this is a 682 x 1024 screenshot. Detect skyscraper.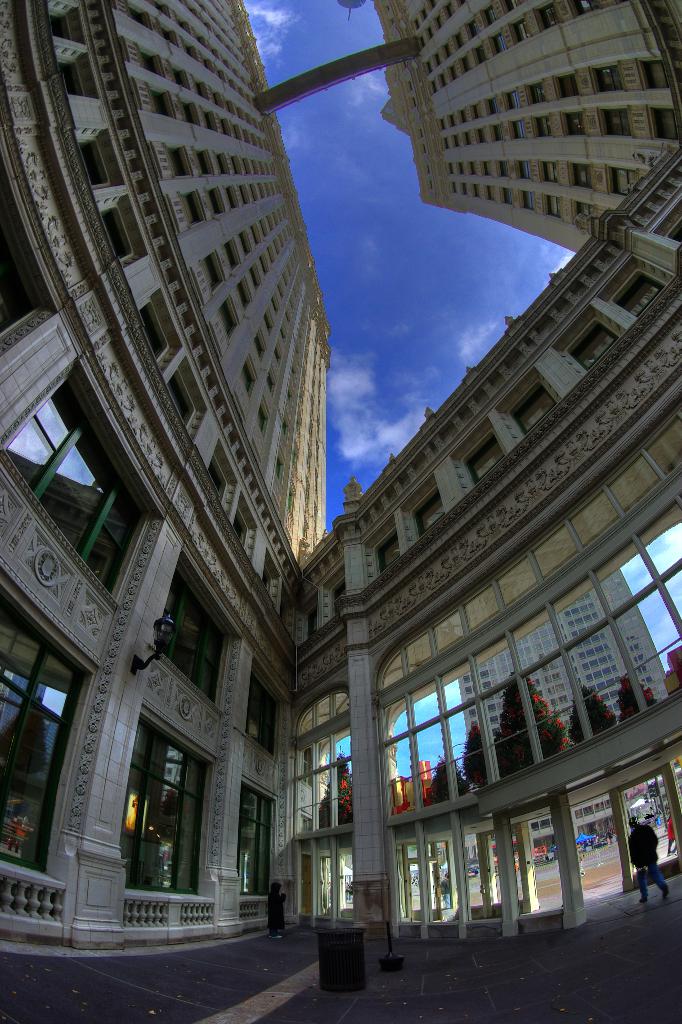
locate(1, 0, 681, 986).
